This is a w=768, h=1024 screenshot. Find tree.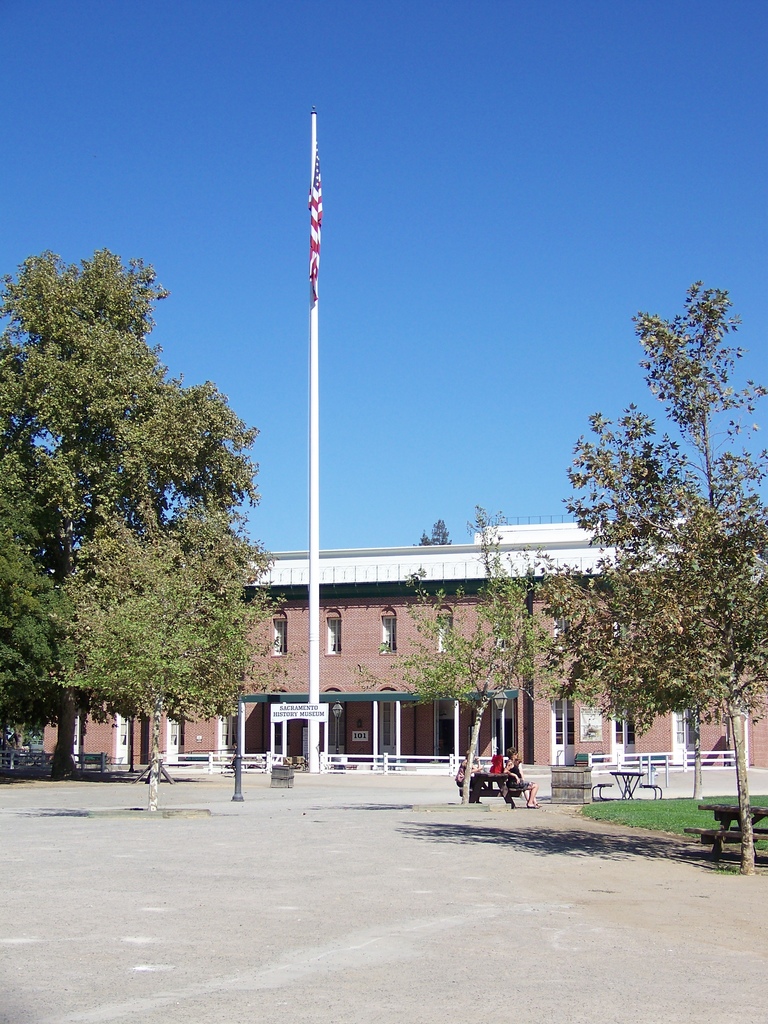
Bounding box: <box>21,233,287,790</box>.
